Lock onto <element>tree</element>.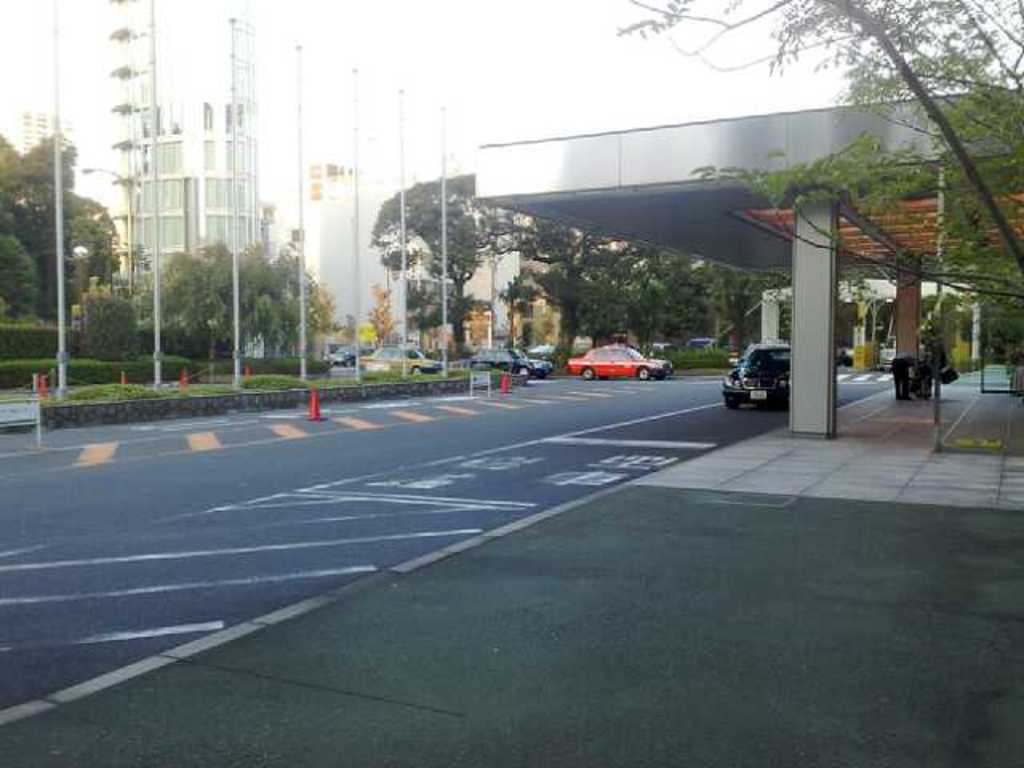
Locked: crop(0, 130, 144, 323).
